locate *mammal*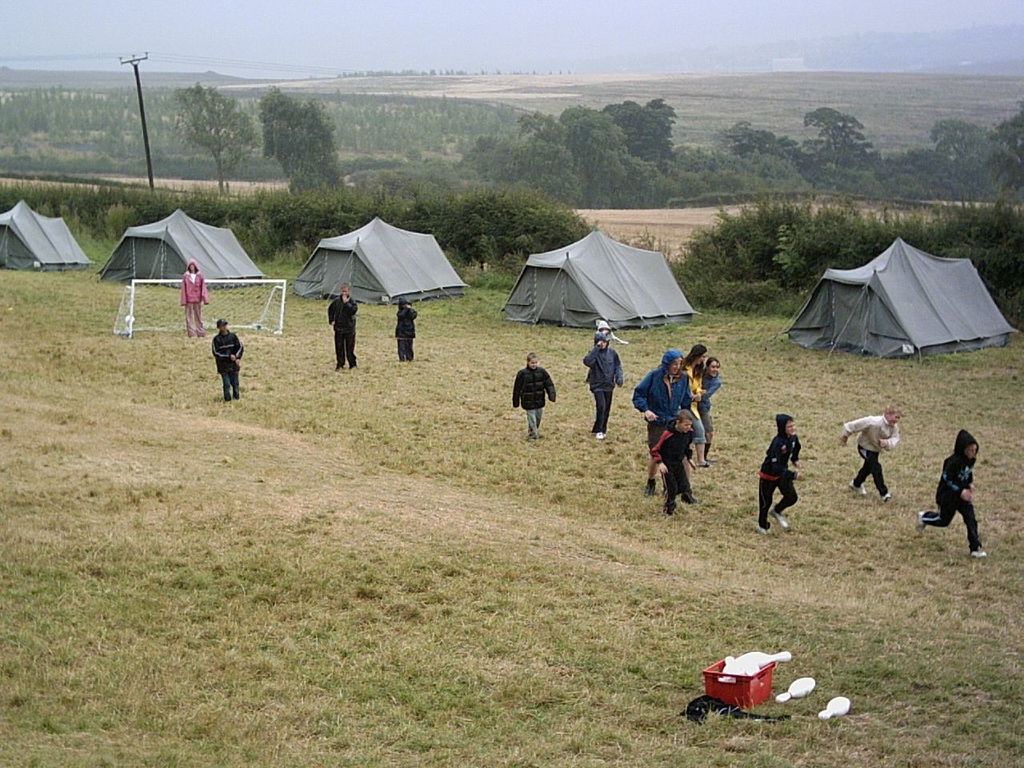
(516,354,553,439)
